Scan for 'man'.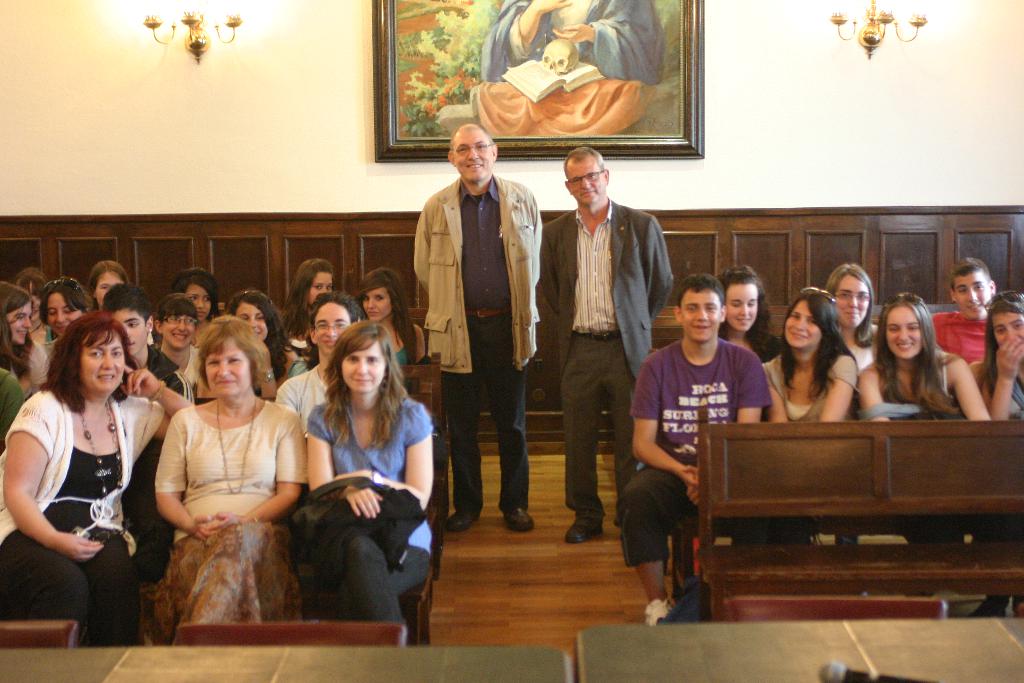
Scan result: 619:273:771:627.
